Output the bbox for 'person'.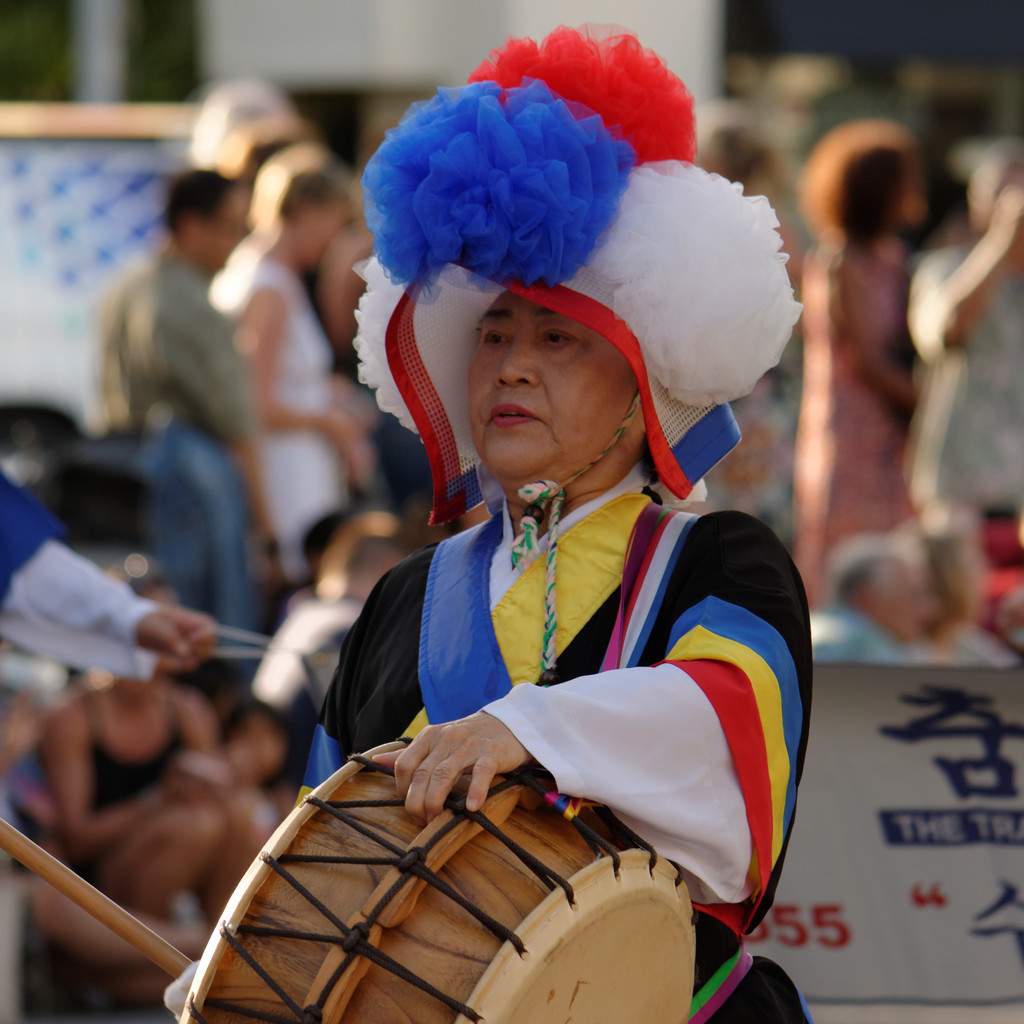
bbox(159, 288, 814, 1023).
